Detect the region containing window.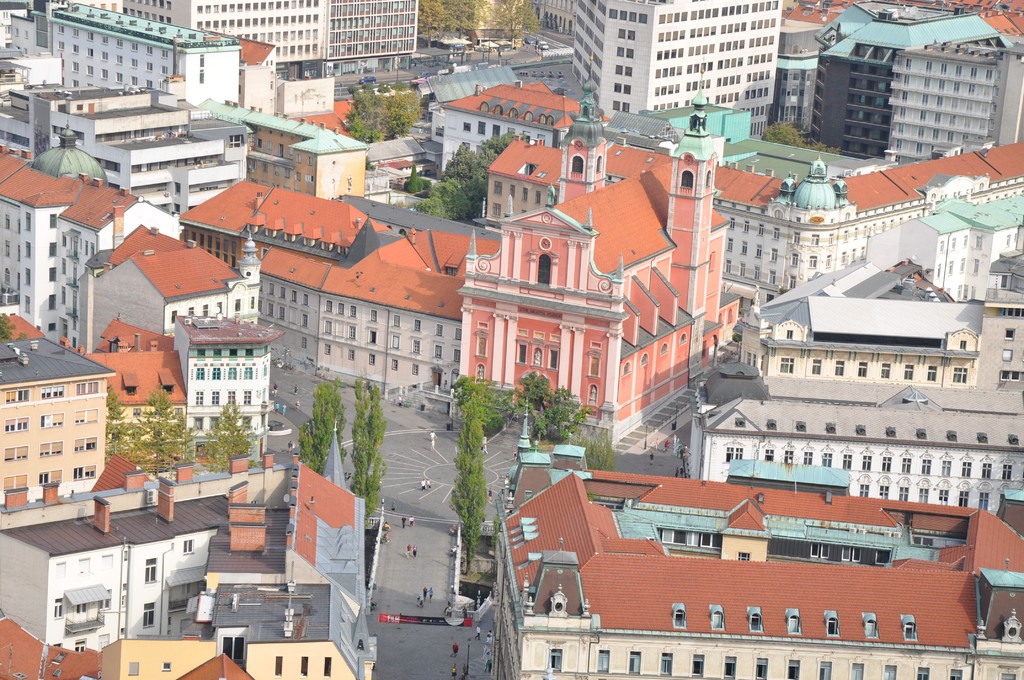
(787,619,799,633).
